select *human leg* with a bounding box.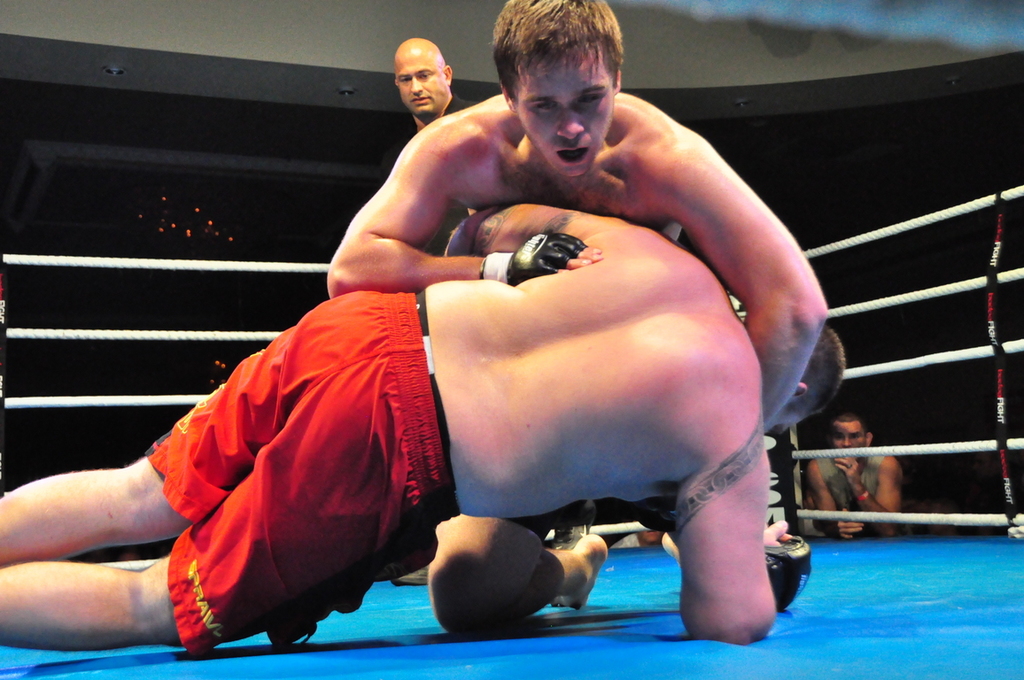
[left=0, top=292, right=434, bottom=562].
